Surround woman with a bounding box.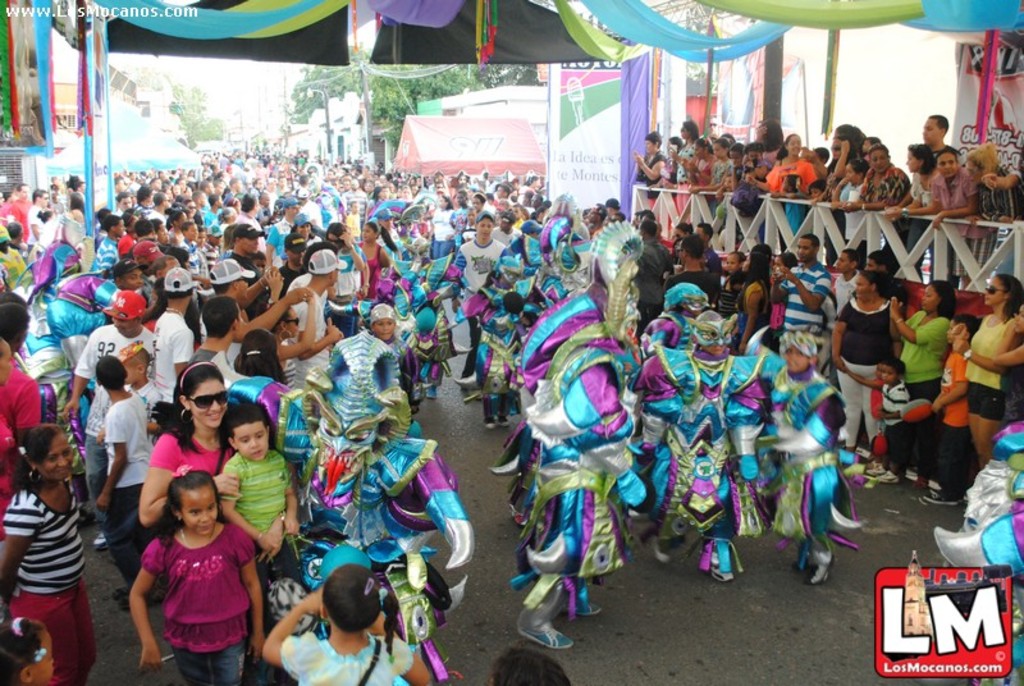
933/273/1023/470.
